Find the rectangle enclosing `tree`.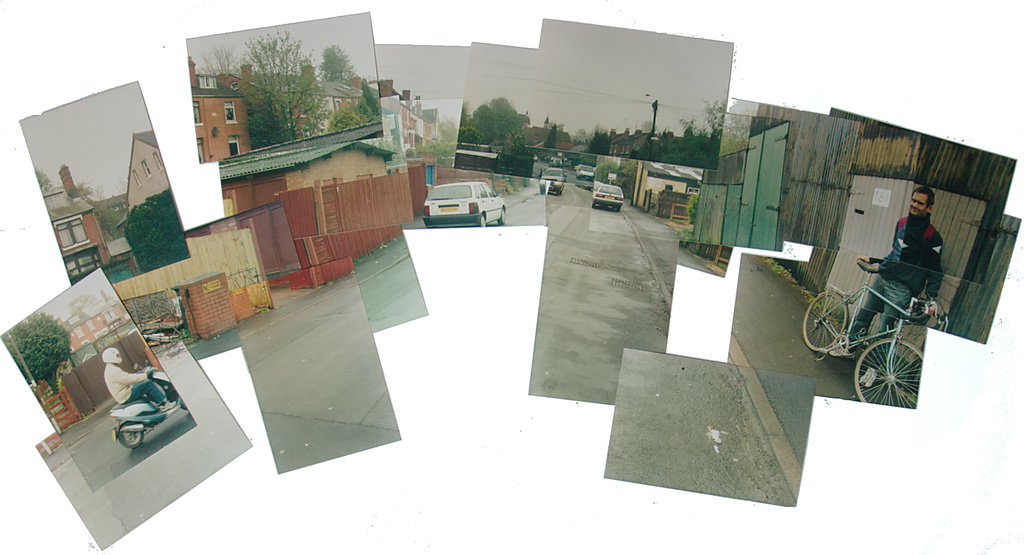
region(455, 126, 484, 147).
